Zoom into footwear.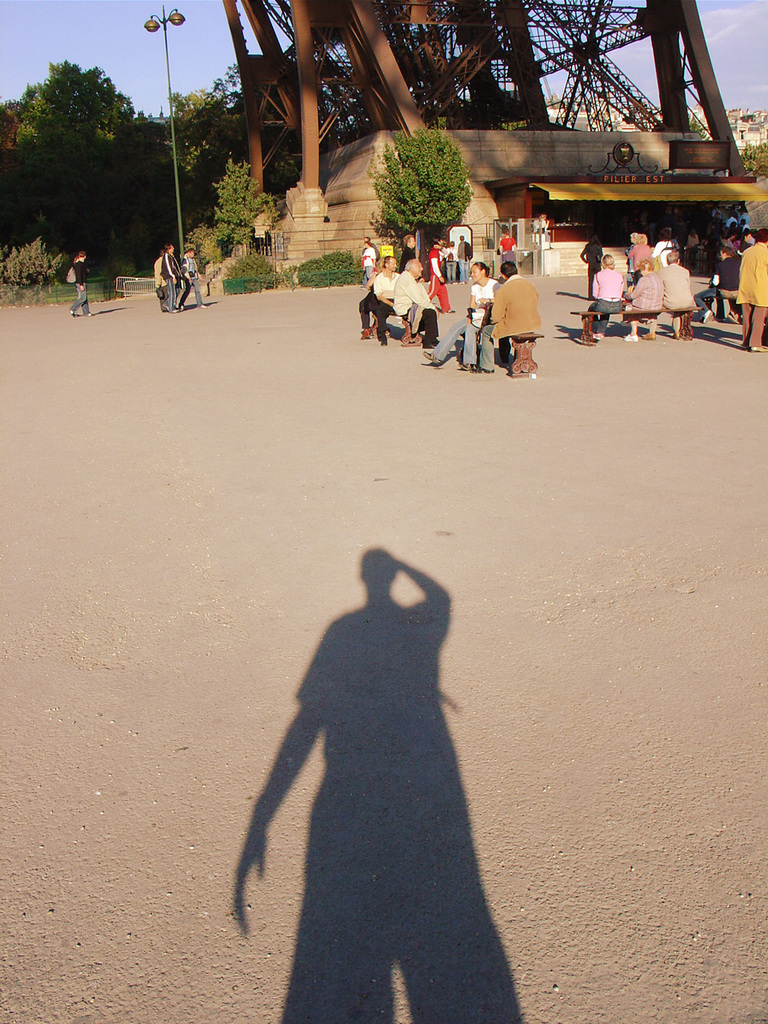
Zoom target: 470,366,493,374.
